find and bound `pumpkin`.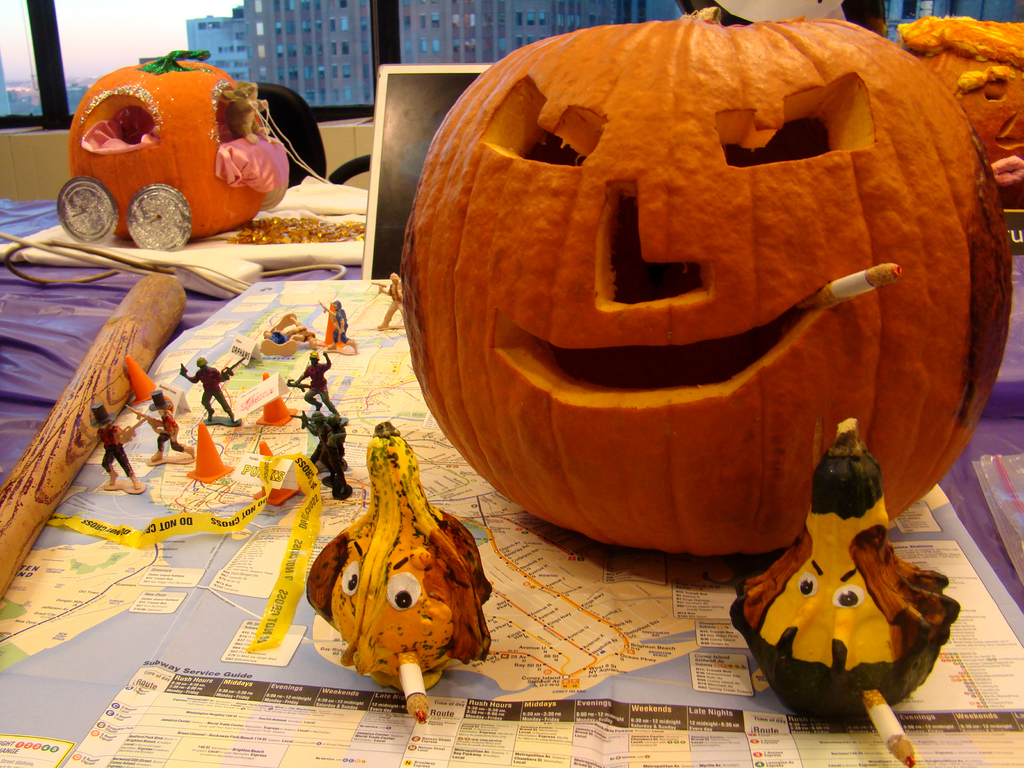
Bound: <region>899, 15, 1023, 207</region>.
